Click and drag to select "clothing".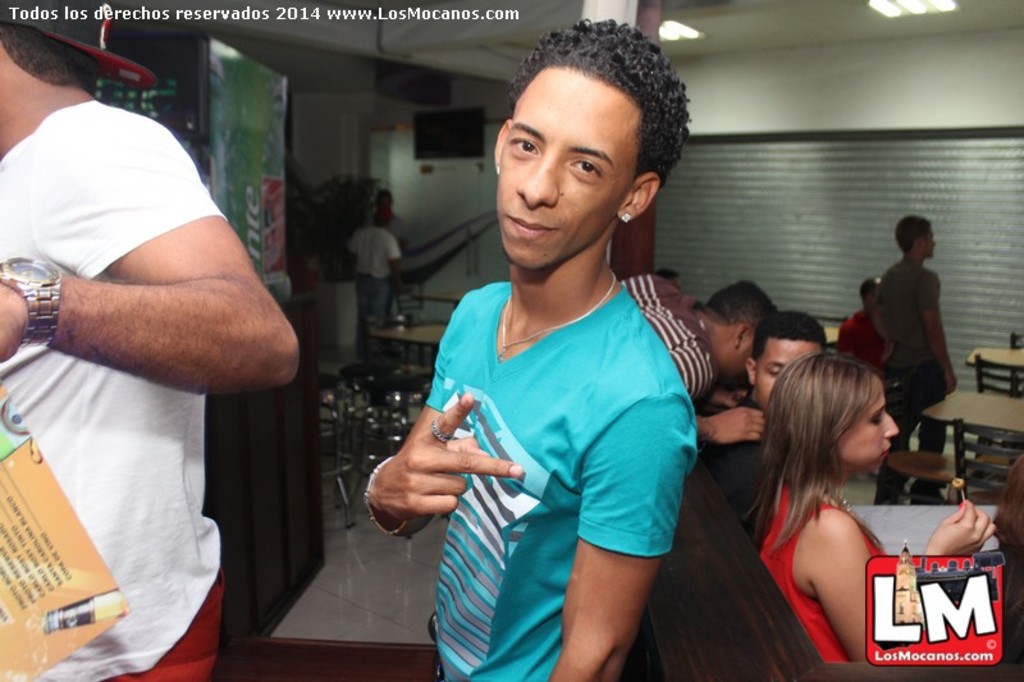
Selection: bbox(699, 393, 774, 541).
